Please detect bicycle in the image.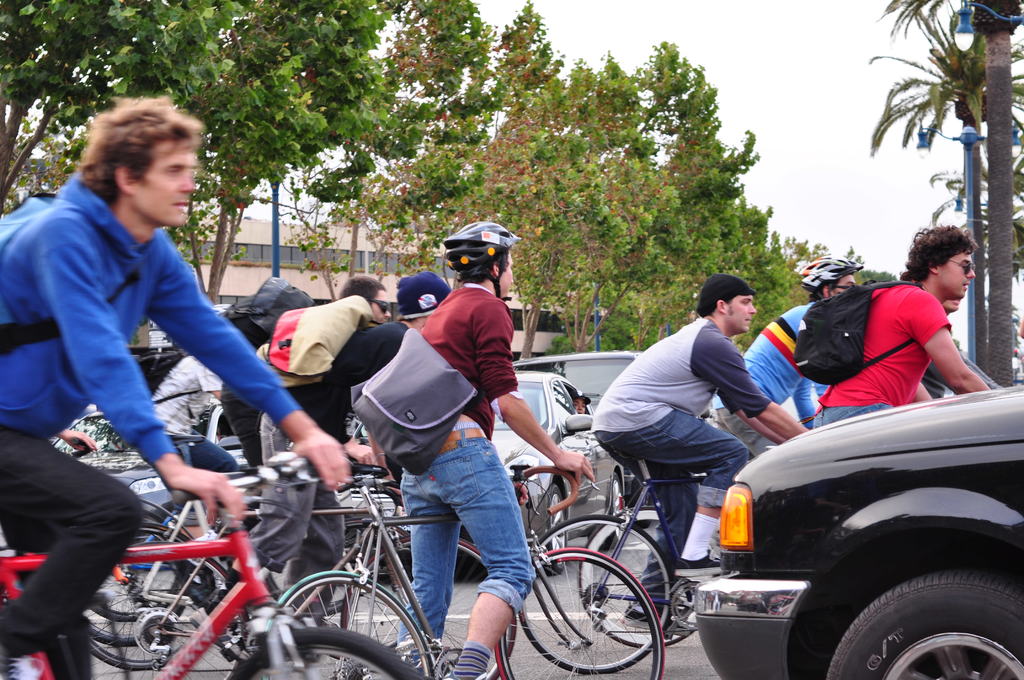
rect(57, 479, 470, 675).
